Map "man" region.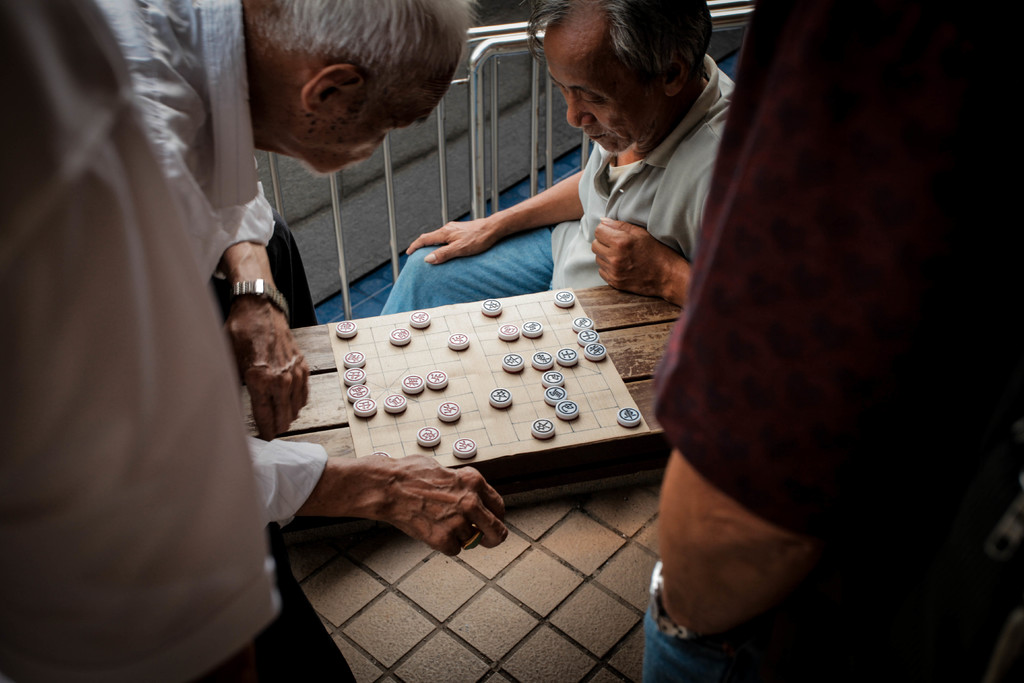
Mapped to crop(401, 26, 773, 336).
